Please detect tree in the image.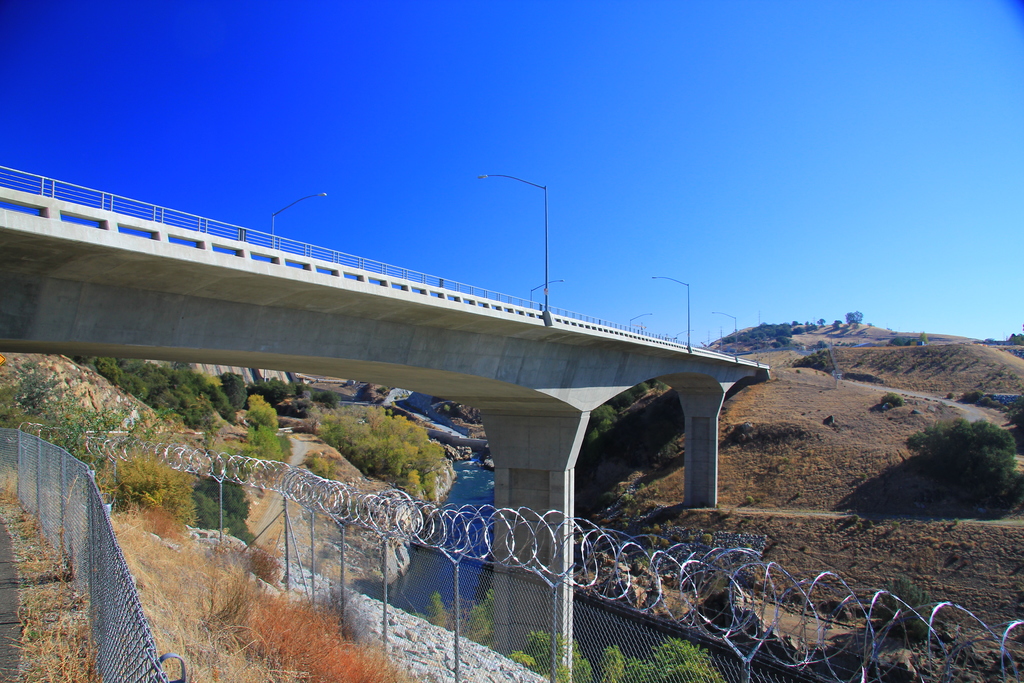
box(913, 411, 1002, 504).
